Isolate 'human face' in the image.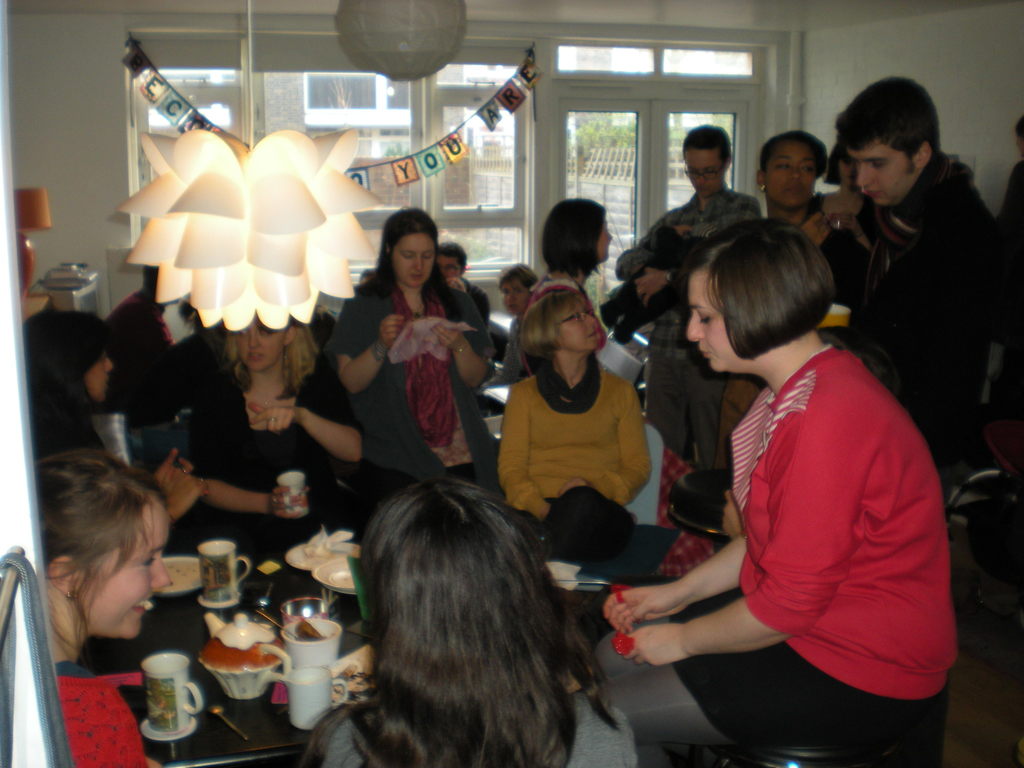
Isolated region: BBox(86, 346, 112, 404).
